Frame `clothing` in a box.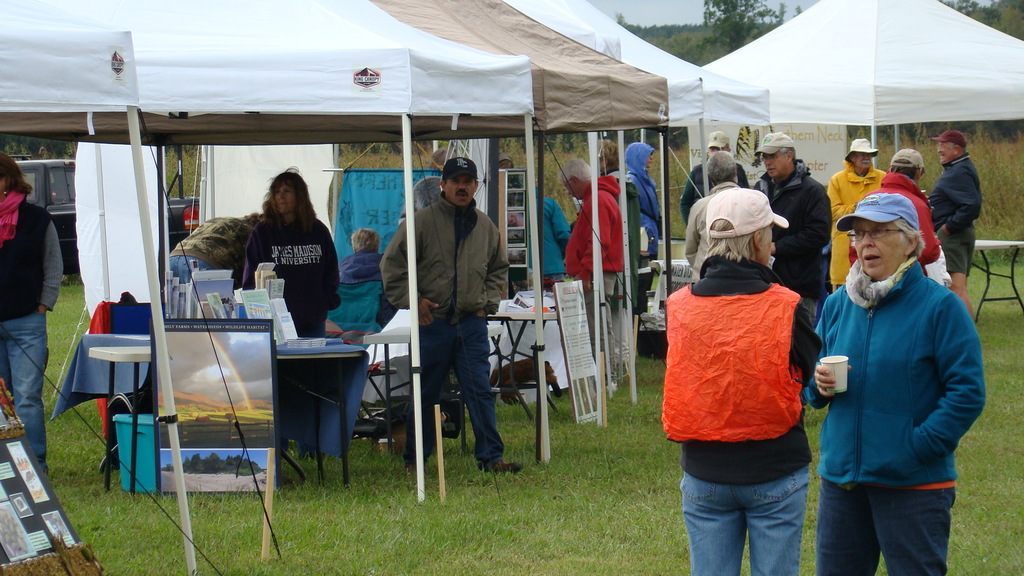
[x1=2, y1=191, x2=68, y2=474].
